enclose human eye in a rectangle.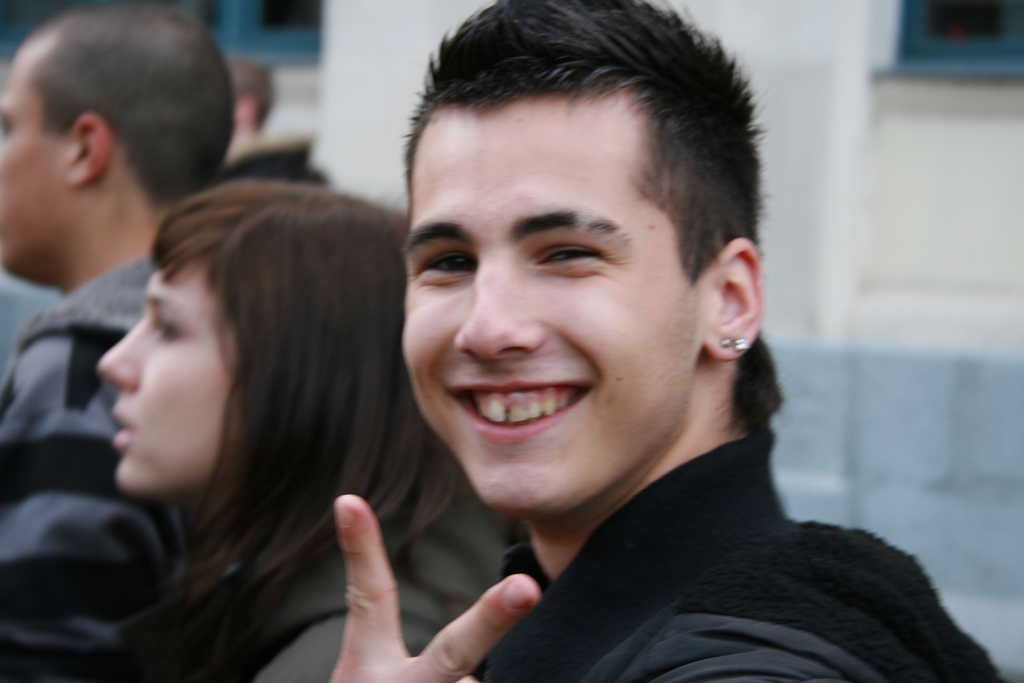
151/310/184/345.
